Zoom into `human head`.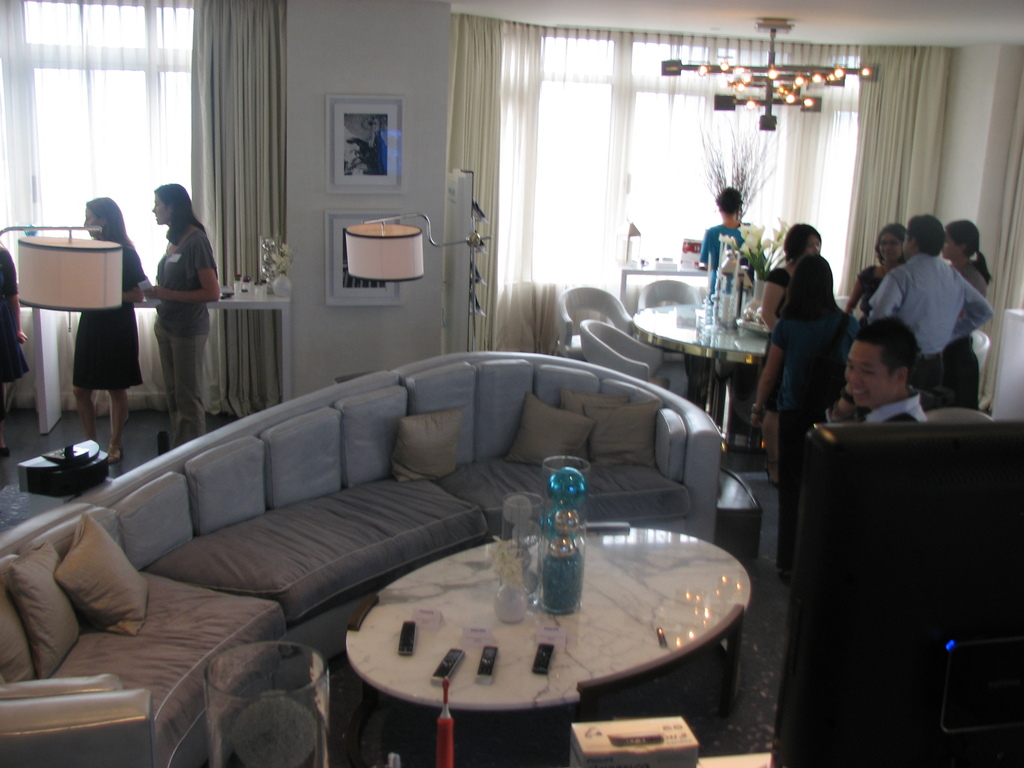
Zoom target: (x1=76, y1=192, x2=129, y2=237).
